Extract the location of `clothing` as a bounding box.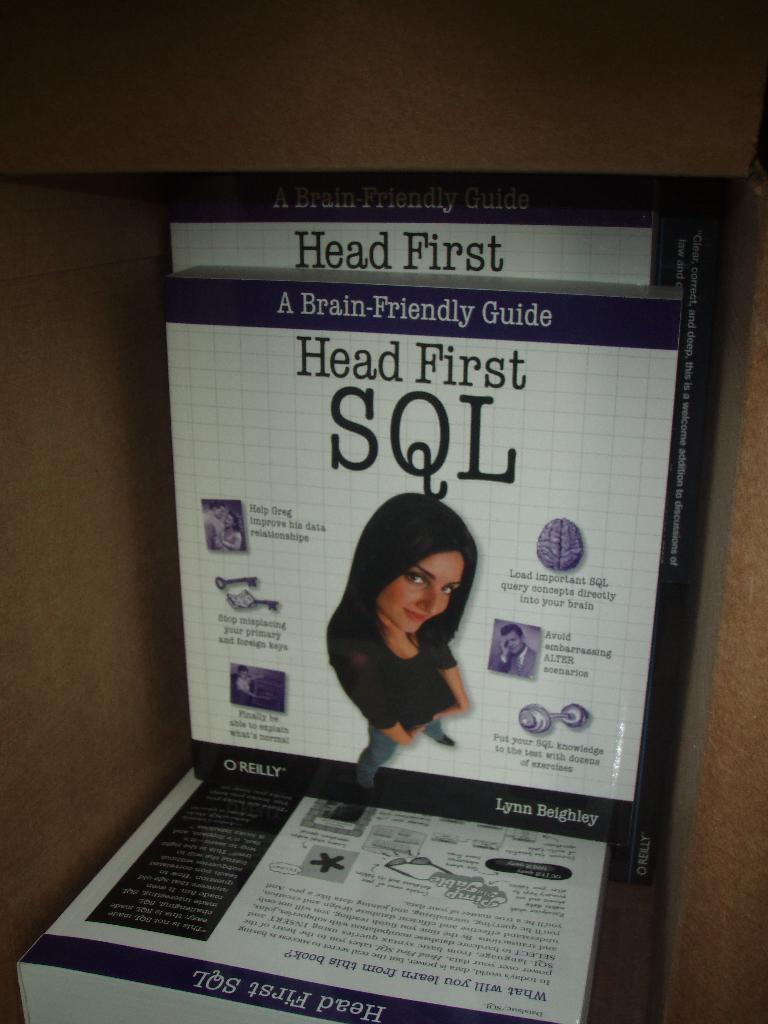
496, 645, 541, 682.
